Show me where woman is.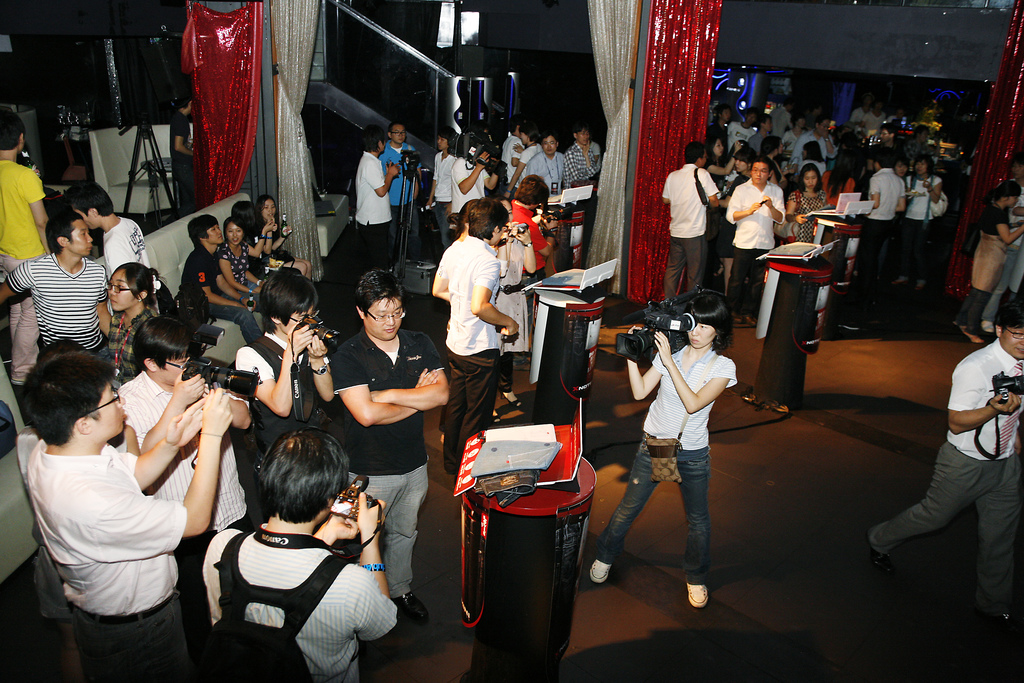
woman is at 589 288 732 608.
